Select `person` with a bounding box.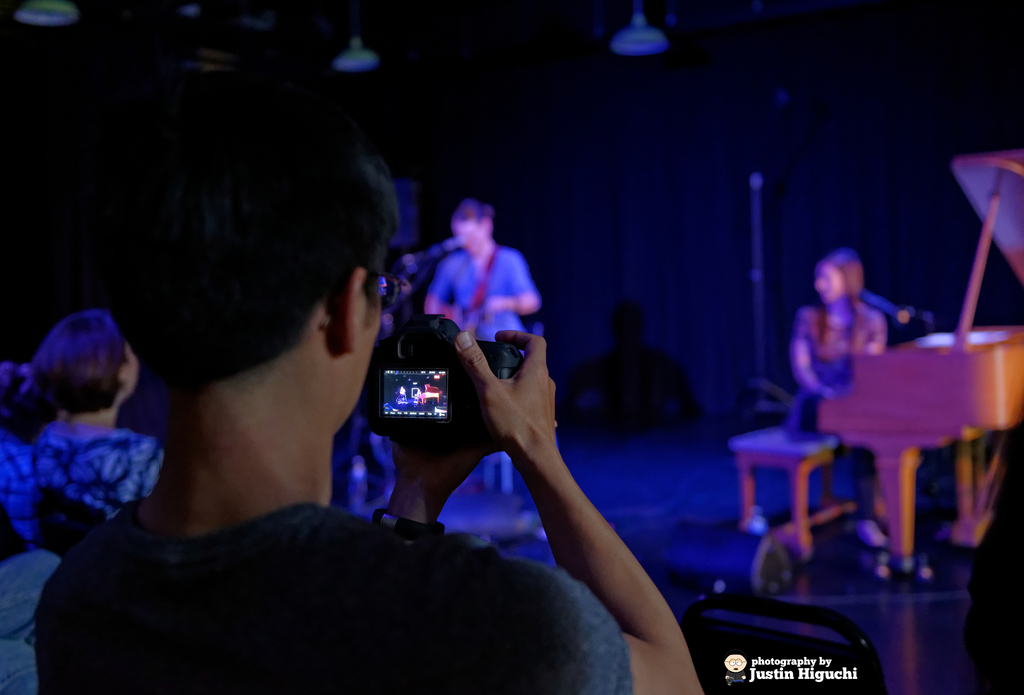
{"left": 420, "top": 202, "right": 543, "bottom": 342}.
